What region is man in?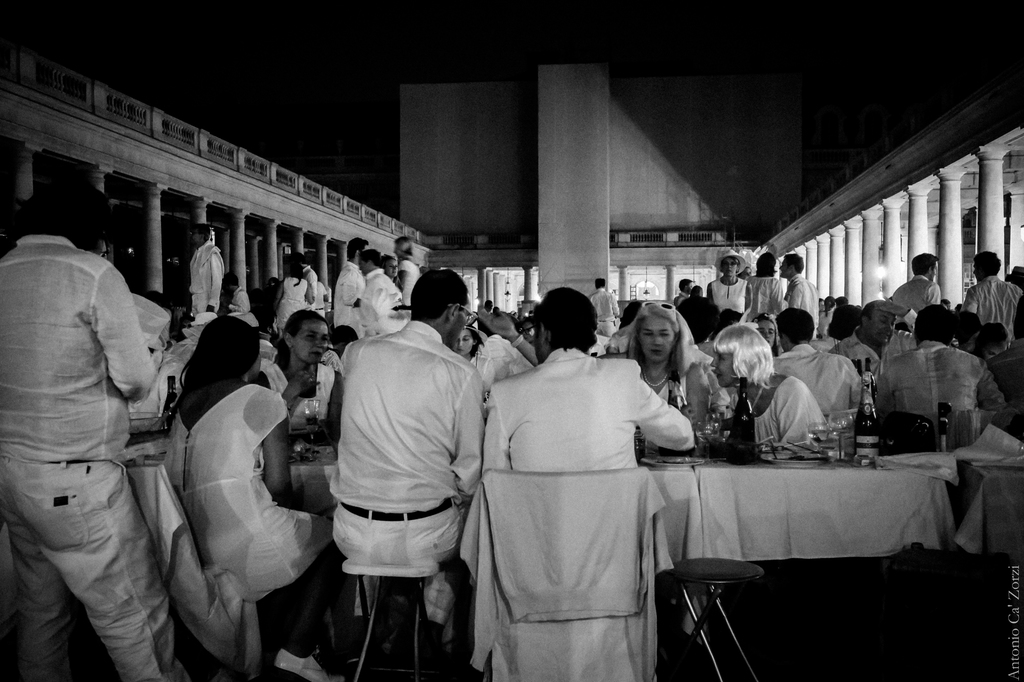
{"left": 189, "top": 221, "right": 223, "bottom": 317}.
